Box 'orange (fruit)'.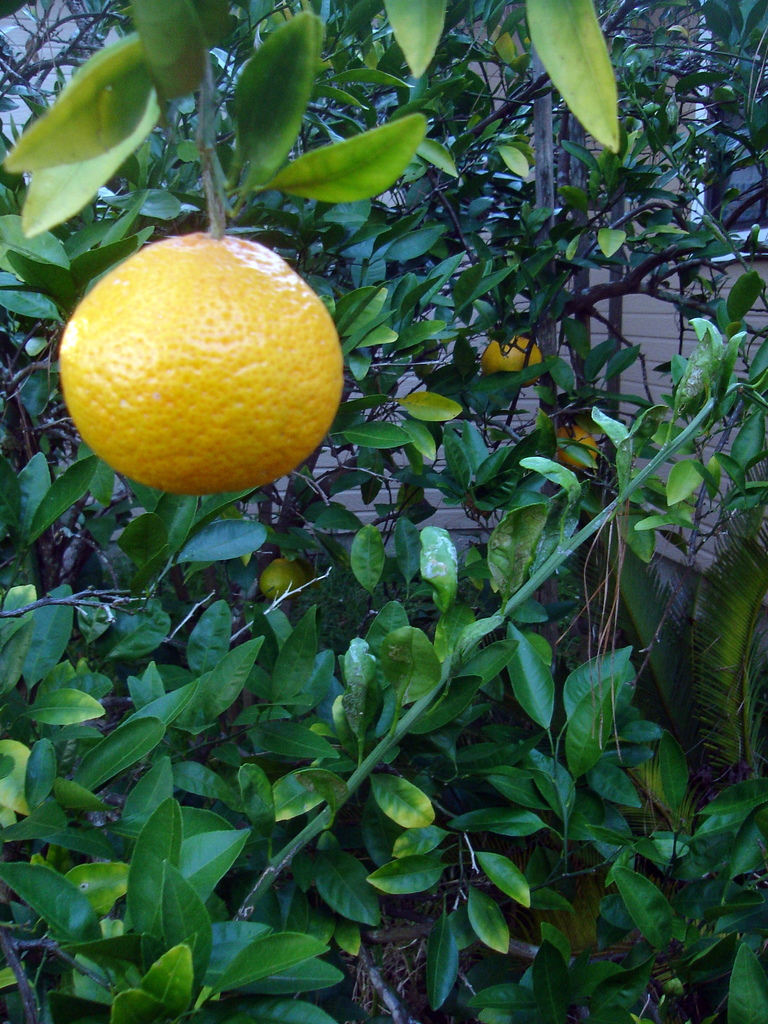
<box>59,220,346,492</box>.
